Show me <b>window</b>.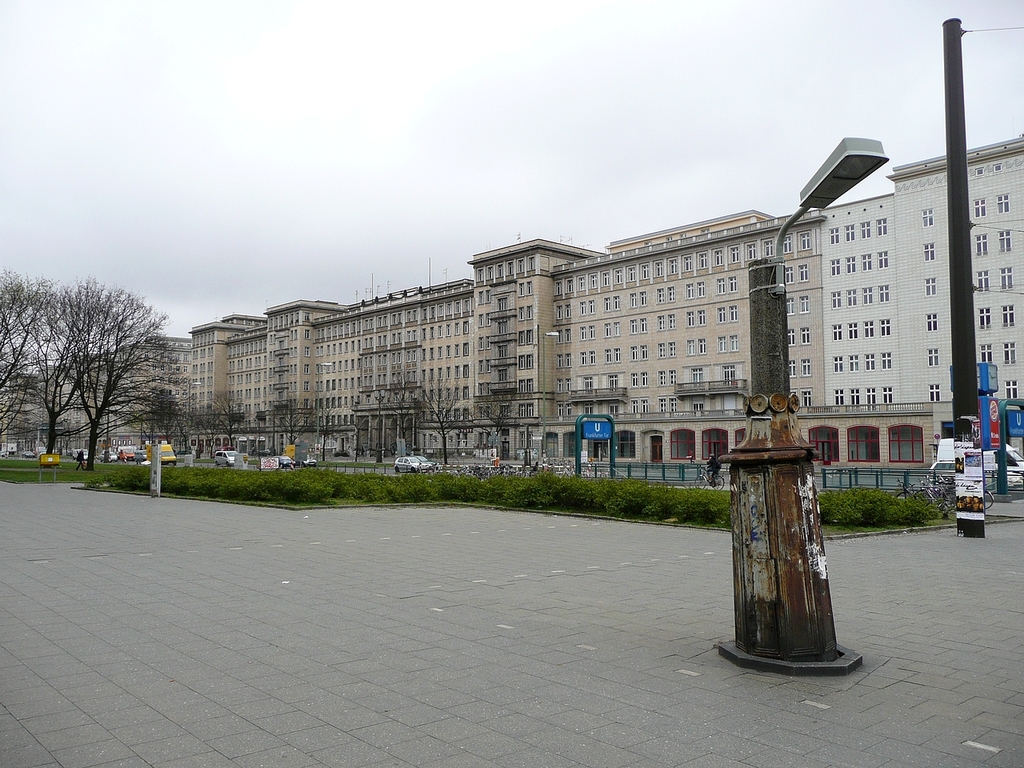
<b>window</b> is here: {"left": 846, "top": 386, "right": 860, "bottom": 408}.
